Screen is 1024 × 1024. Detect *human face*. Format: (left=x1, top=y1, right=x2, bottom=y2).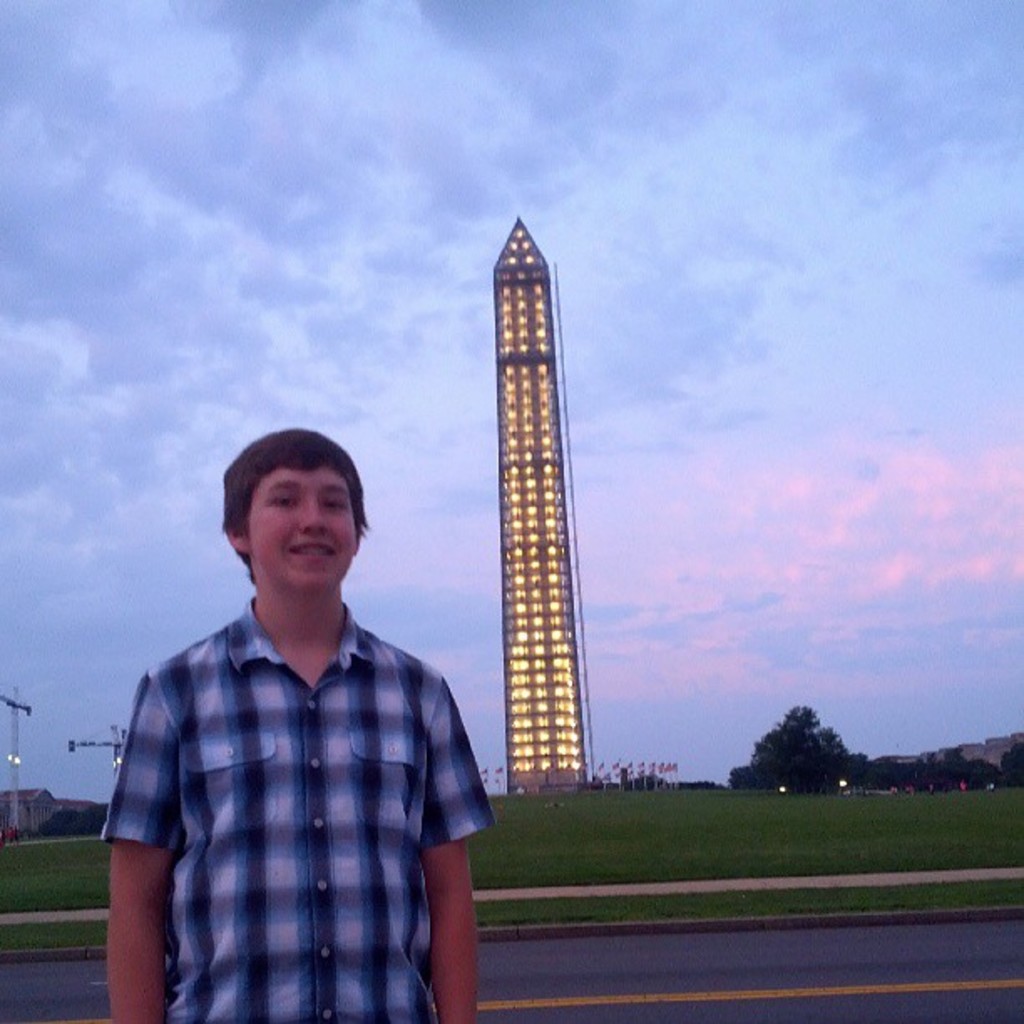
(left=248, top=463, right=356, bottom=592).
